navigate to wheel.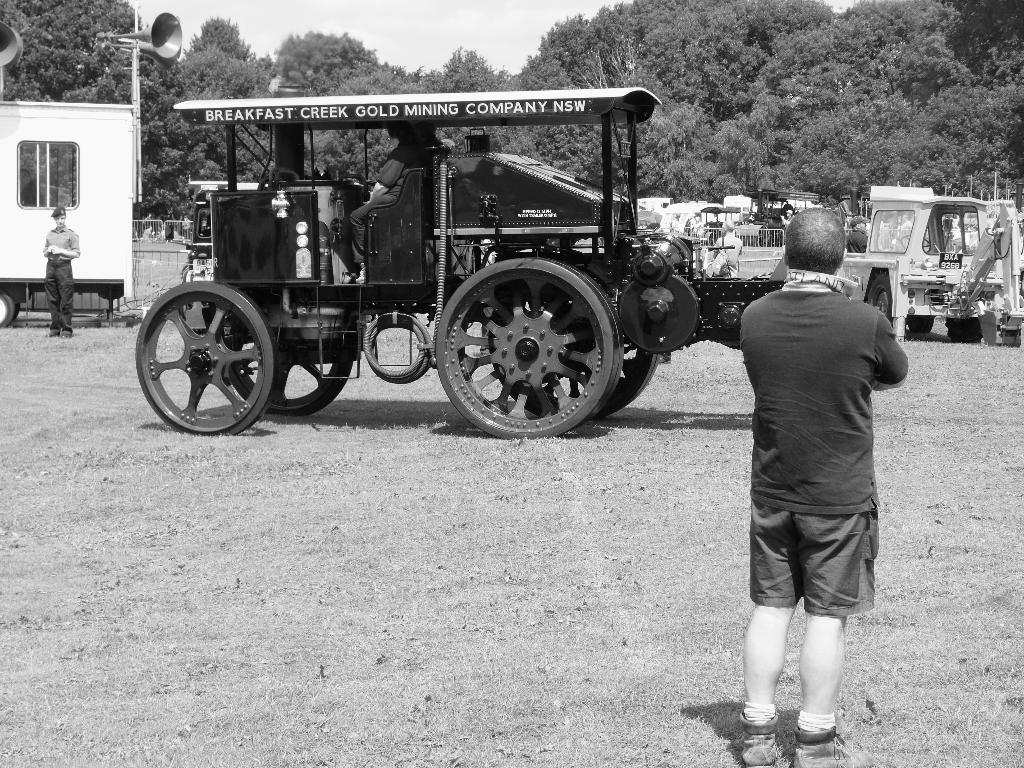
Navigation target: [0,291,13,329].
